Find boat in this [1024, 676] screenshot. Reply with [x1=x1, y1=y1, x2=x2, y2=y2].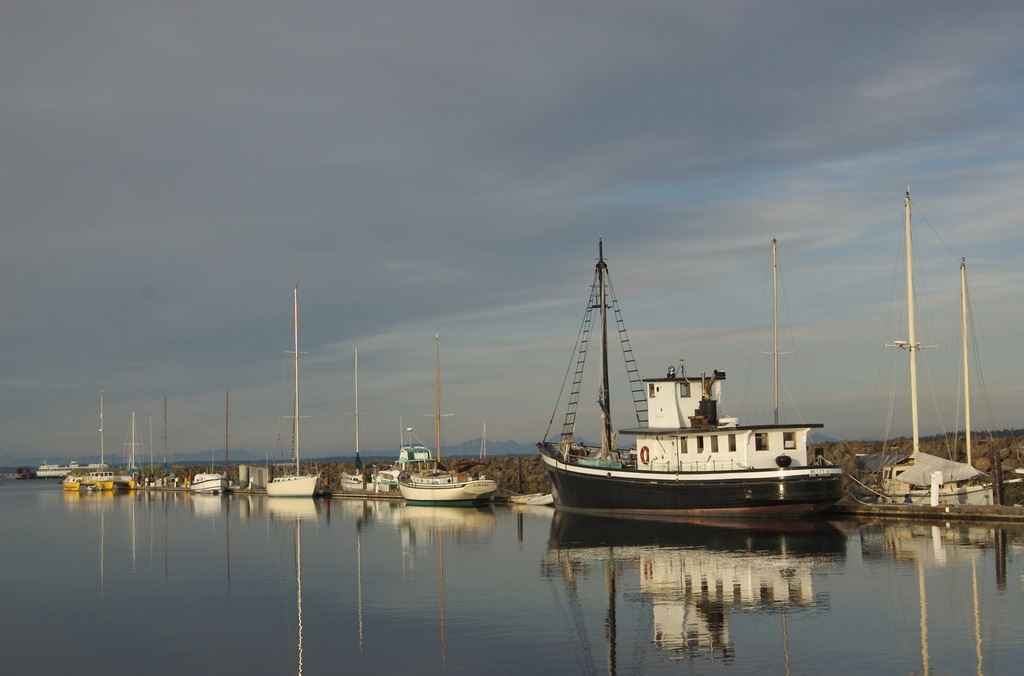
[x1=64, y1=396, x2=134, y2=492].
